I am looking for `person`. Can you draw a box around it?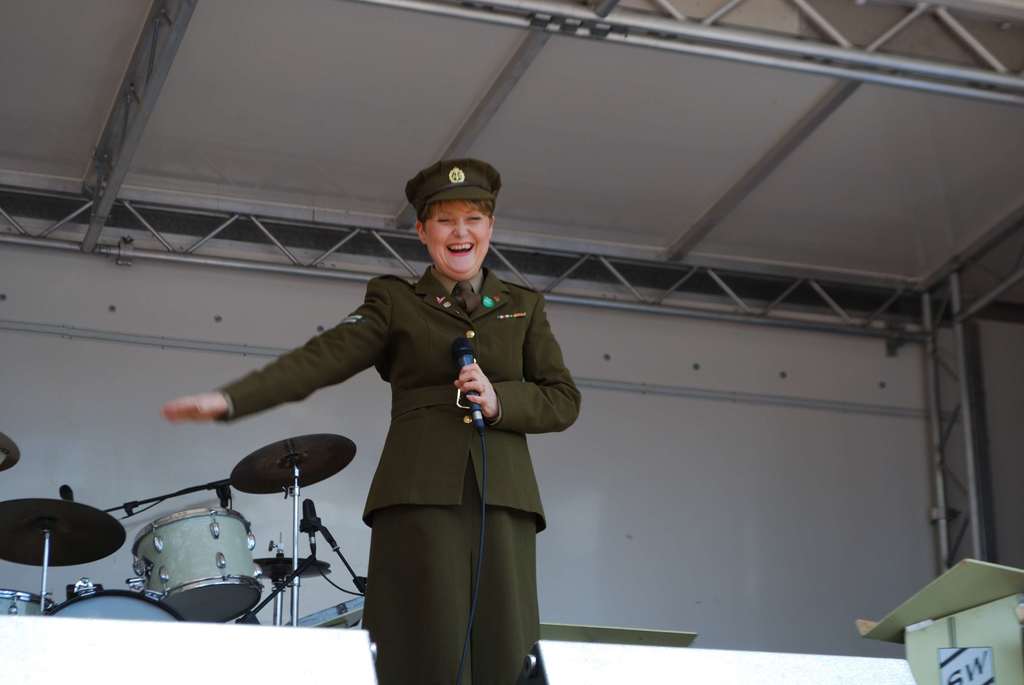
Sure, the bounding box is BBox(158, 145, 595, 684).
